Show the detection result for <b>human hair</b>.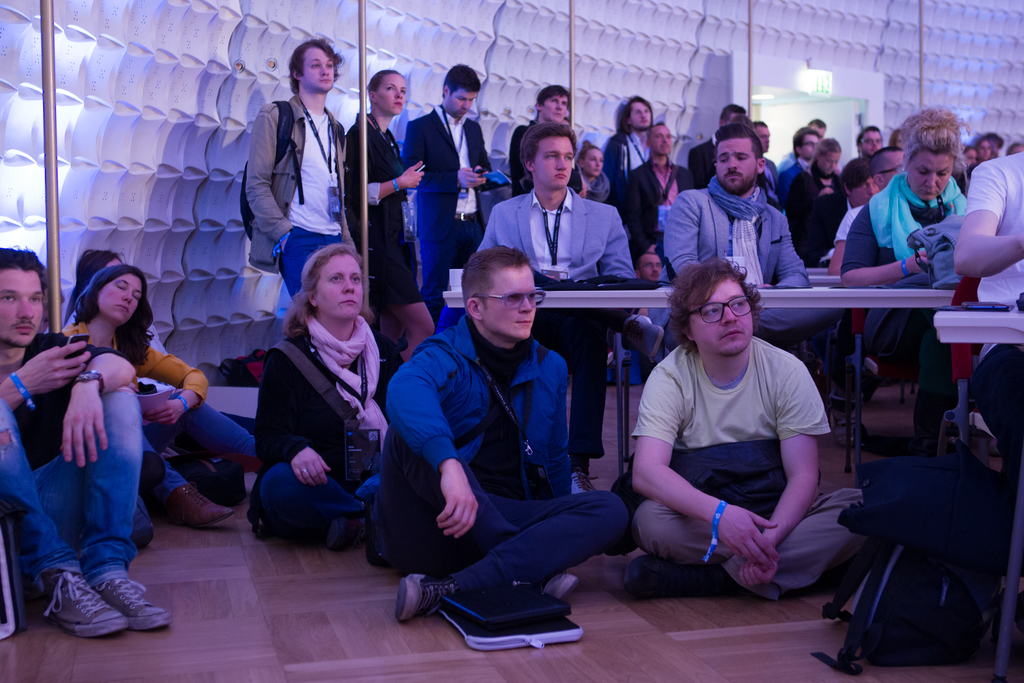
select_region(72, 251, 122, 308).
